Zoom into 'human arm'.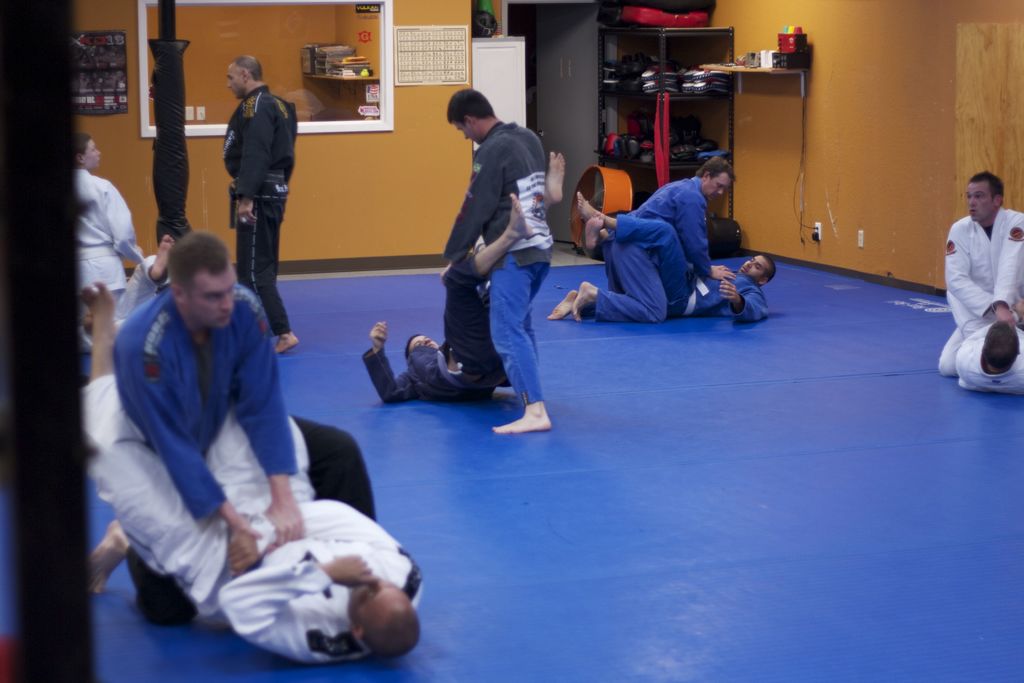
Zoom target: (238, 320, 312, 543).
